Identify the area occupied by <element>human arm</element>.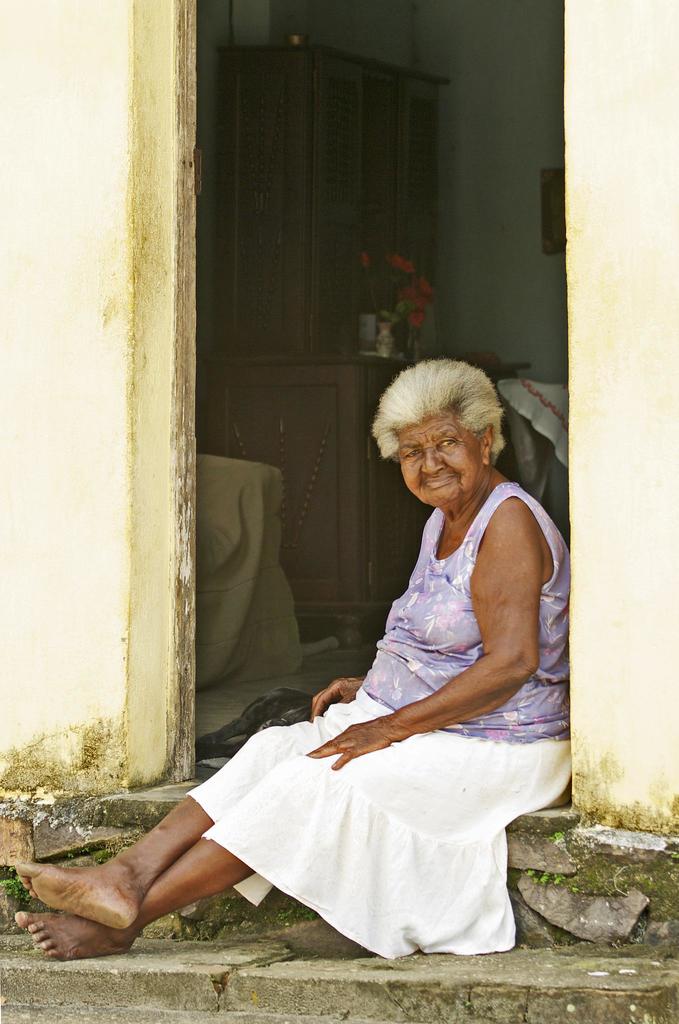
Area: {"left": 298, "top": 499, "right": 542, "bottom": 776}.
